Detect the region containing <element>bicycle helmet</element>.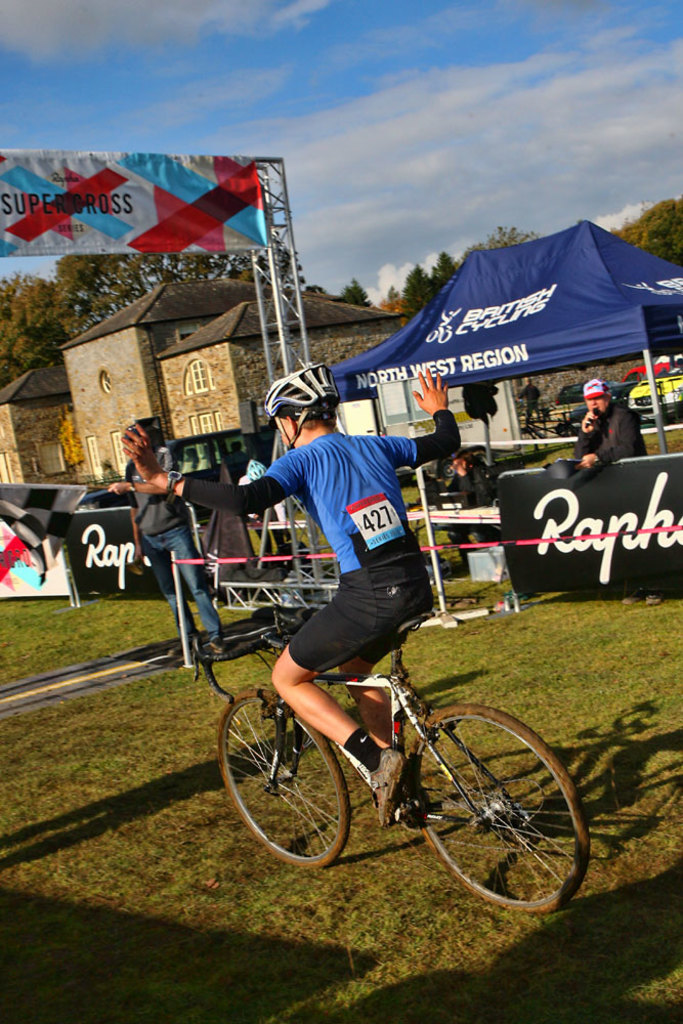
Rect(263, 355, 344, 451).
